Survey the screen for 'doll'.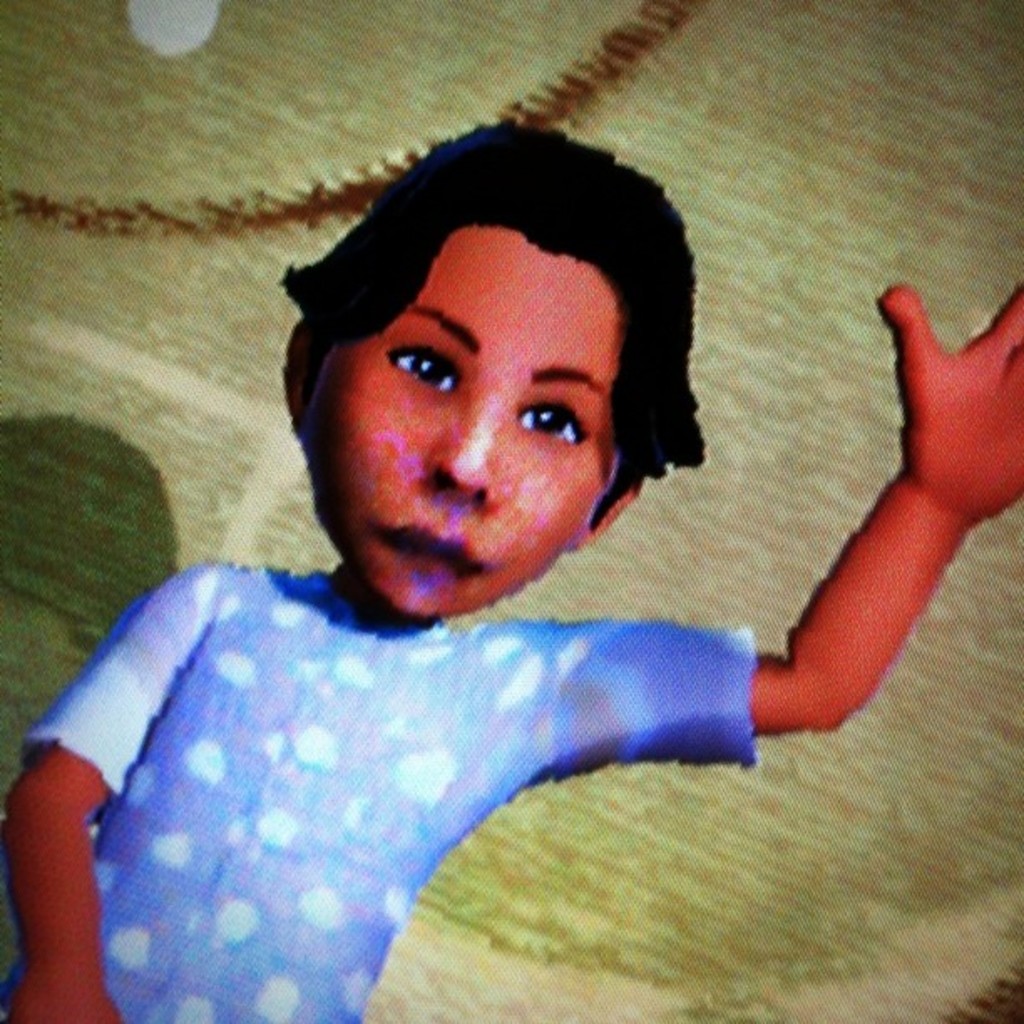
Survey found: Rect(3, 105, 1022, 1014).
